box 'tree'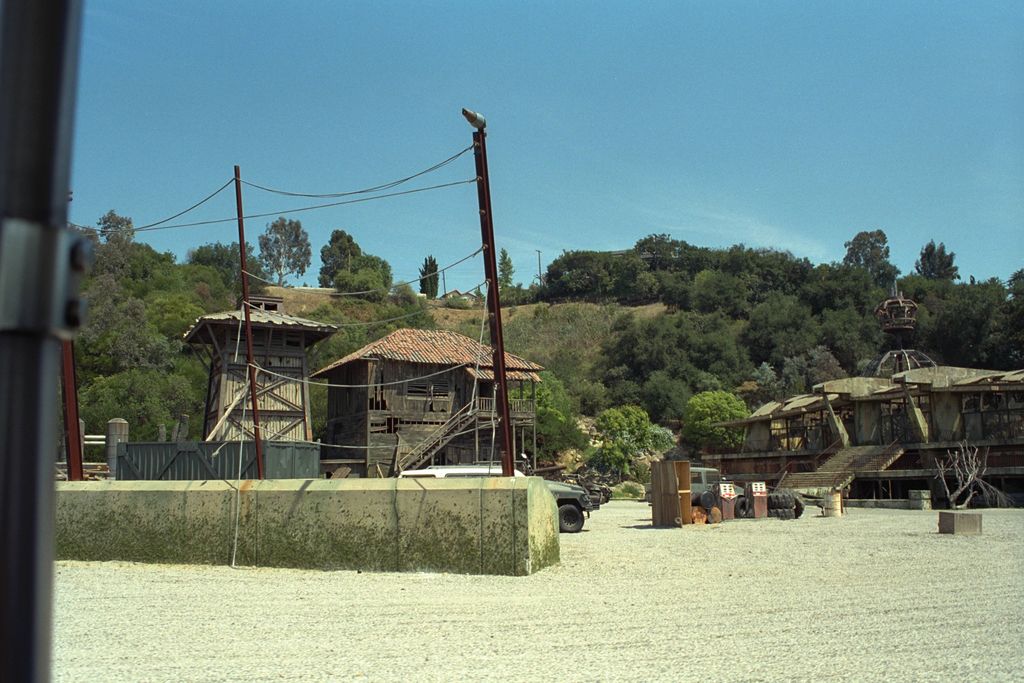
<bbox>258, 222, 308, 283</bbox>
